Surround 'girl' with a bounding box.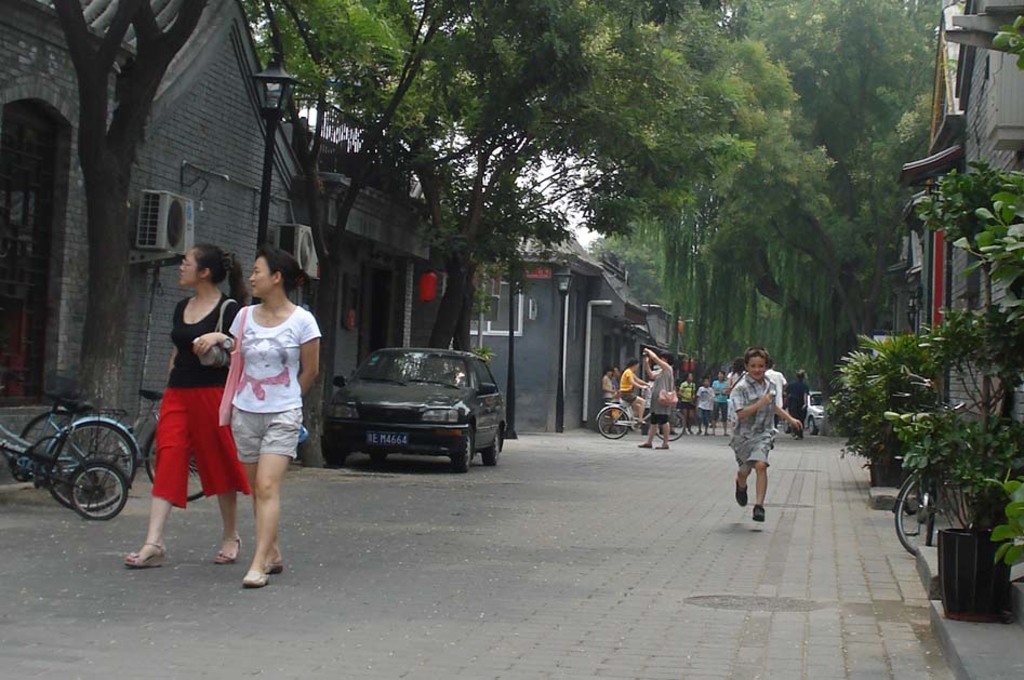
Rect(127, 244, 256, 564).
